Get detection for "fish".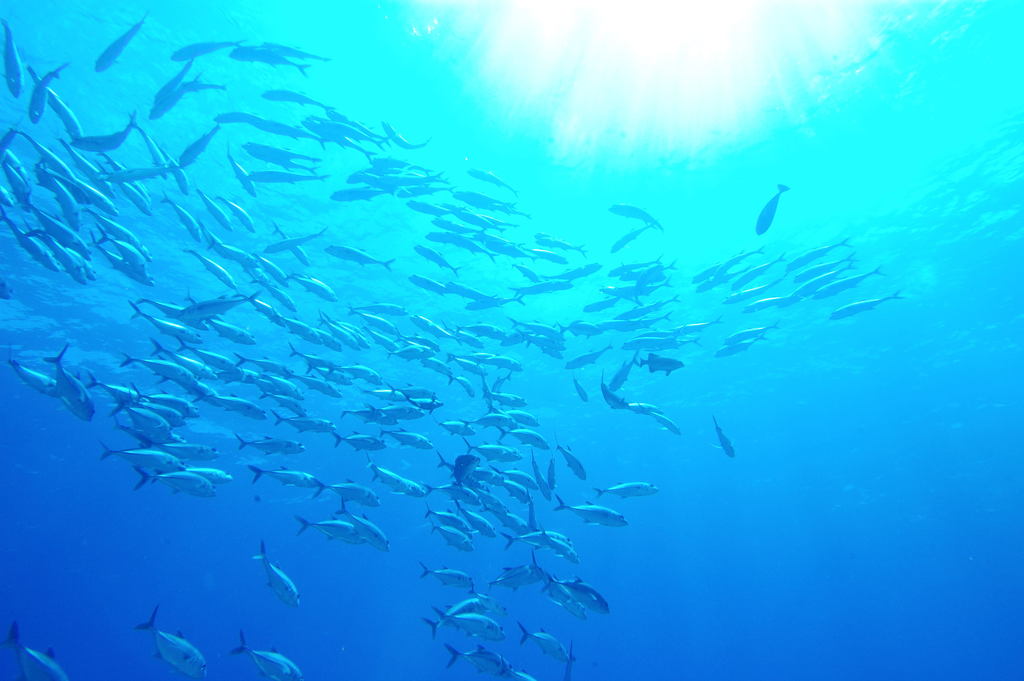
Detection: <bbox>539, 532, 582, 567</bbox>.
